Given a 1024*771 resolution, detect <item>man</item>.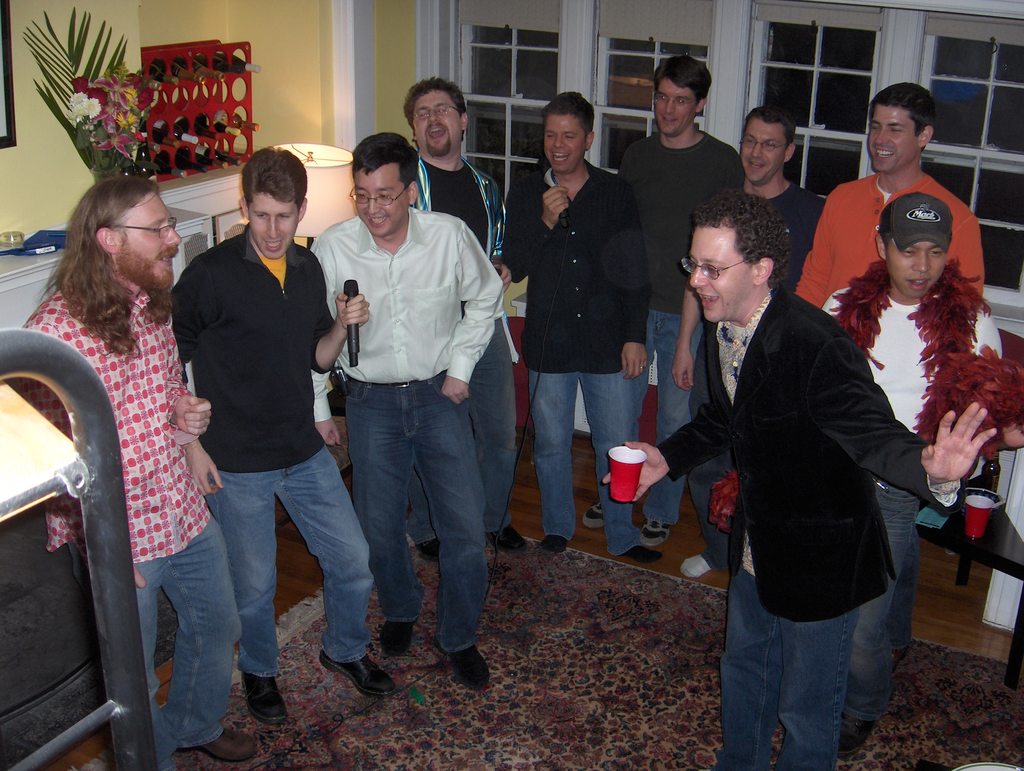
<box>500,85,659,564</box>.
